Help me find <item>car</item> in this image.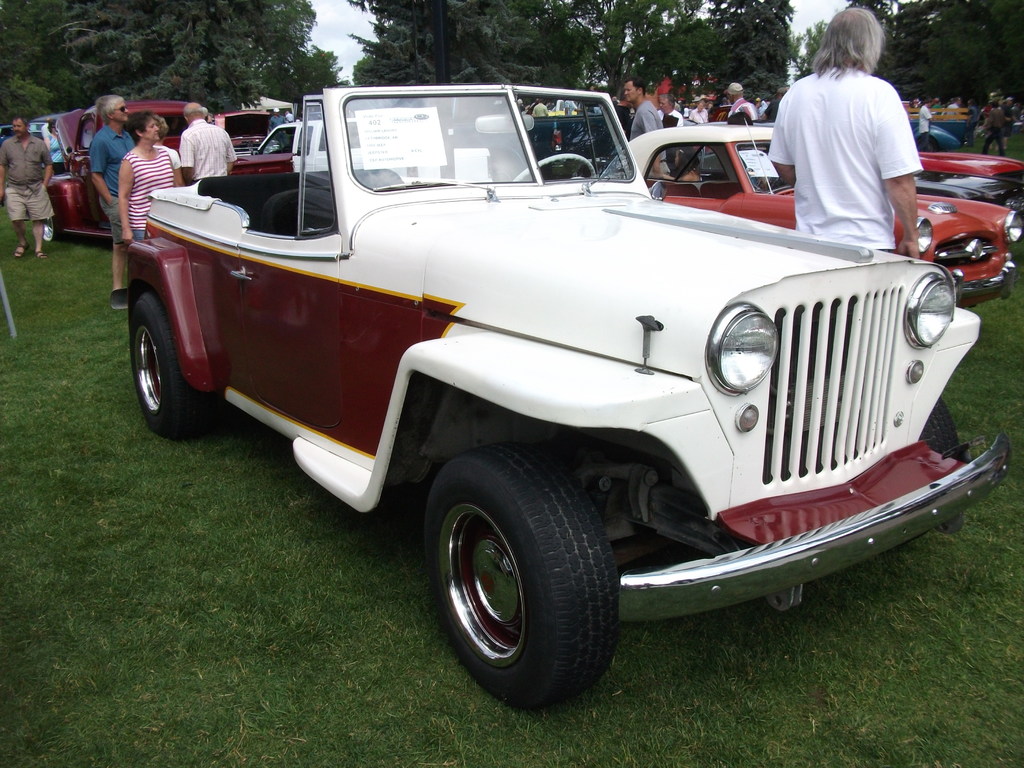
Found it: <region>900, 101, 933, 121</region>.
